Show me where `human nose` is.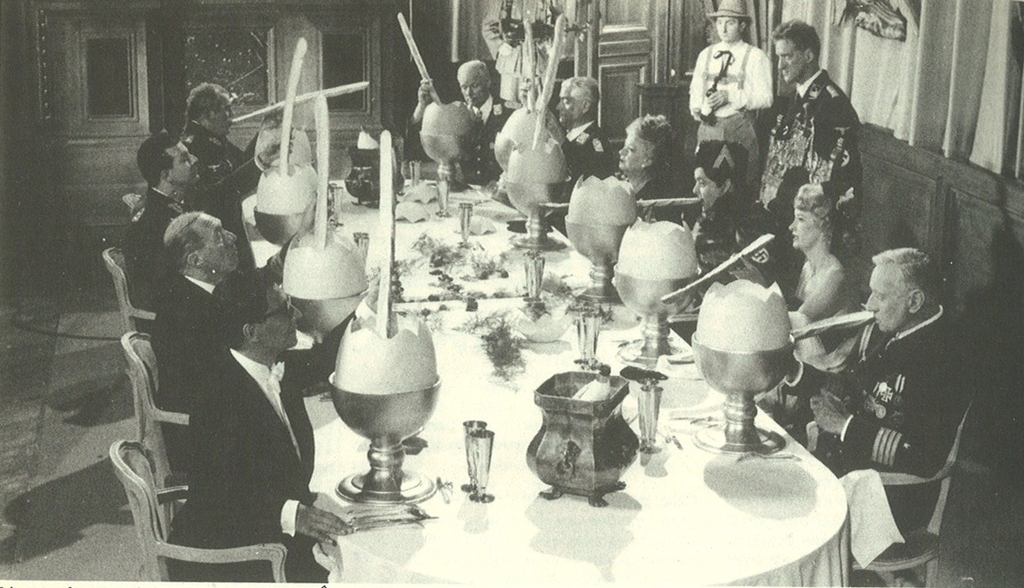
`human nose` is at (left=292, top=303, right=301, bottom=315).
